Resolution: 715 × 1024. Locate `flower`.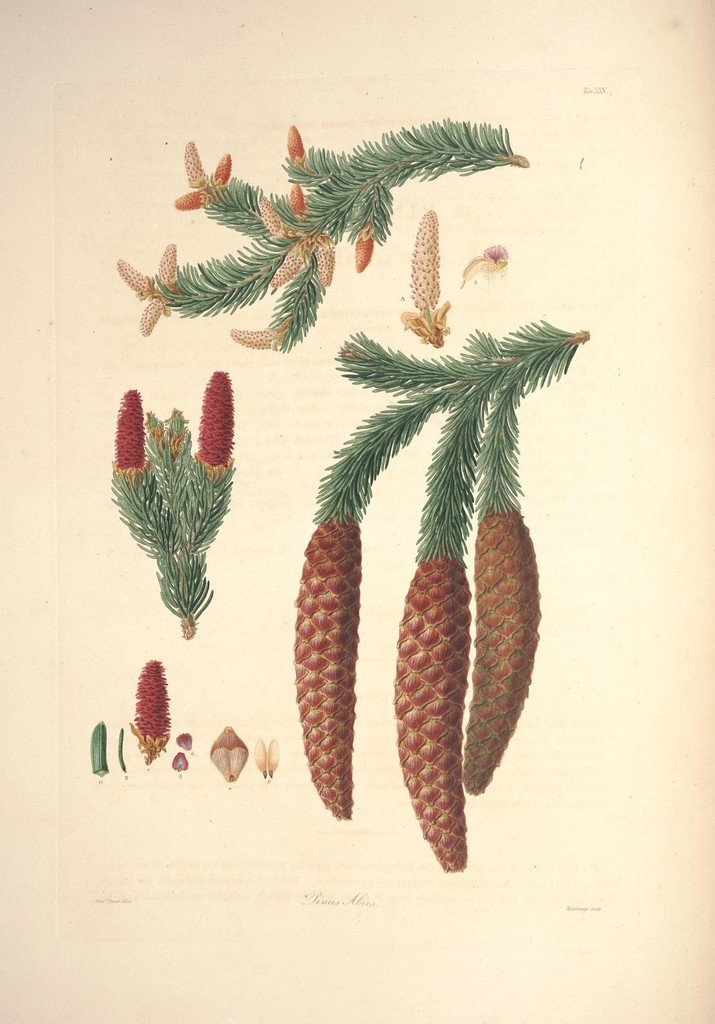
469 490 563 796.
